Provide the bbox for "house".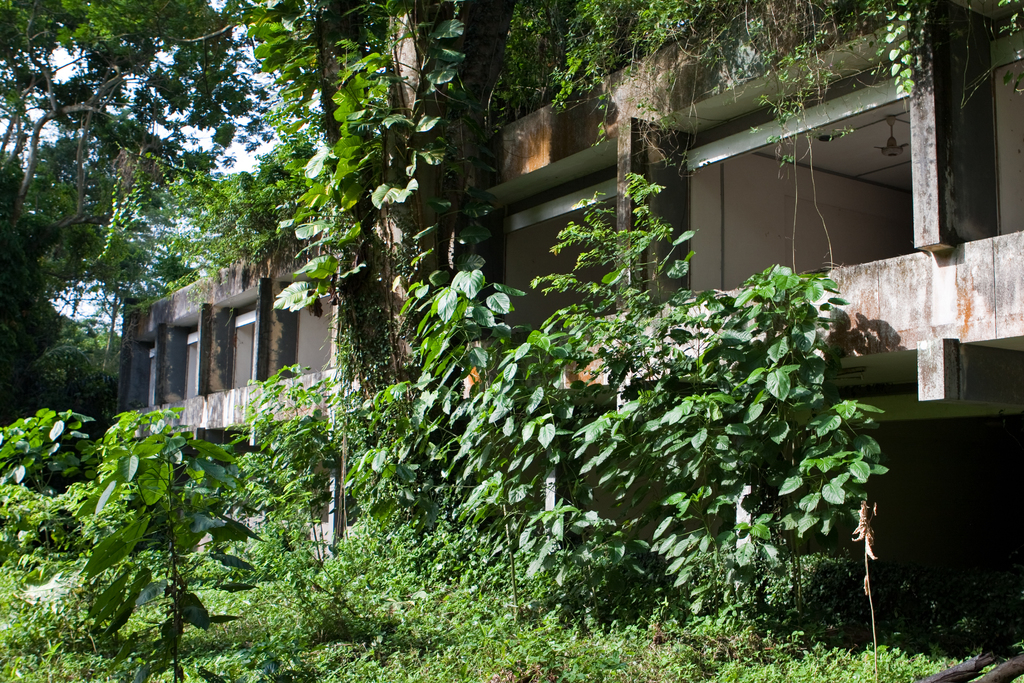
region(120, 0, 1023, 653).
